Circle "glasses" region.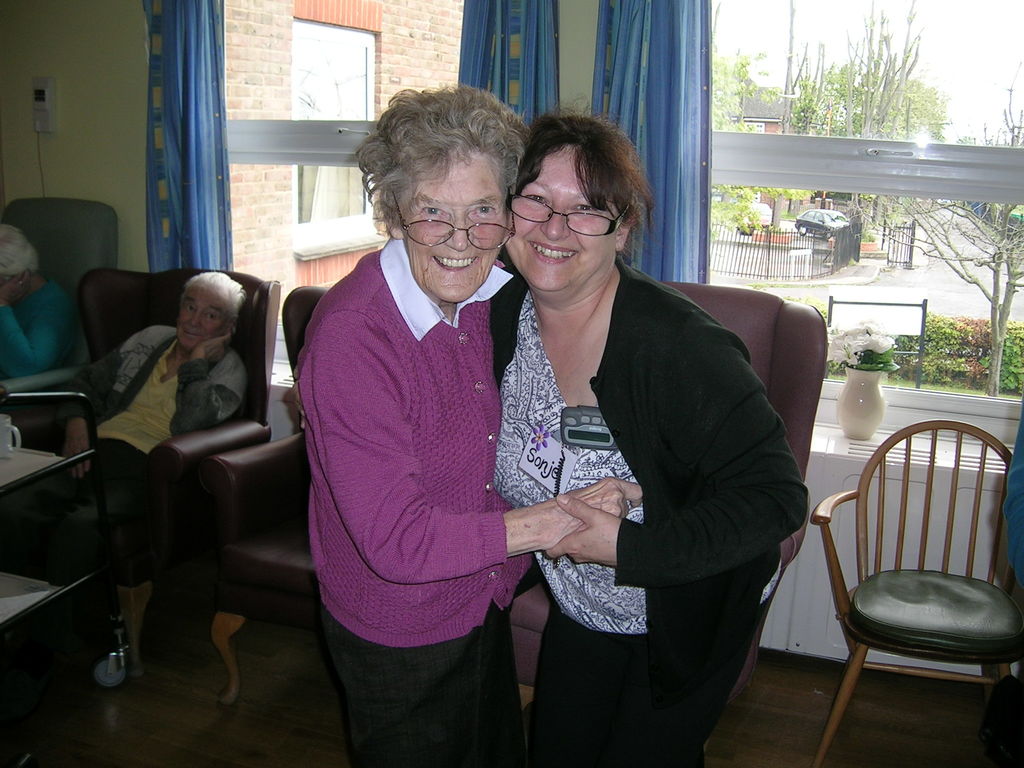
Region: 387 187 520 259.
